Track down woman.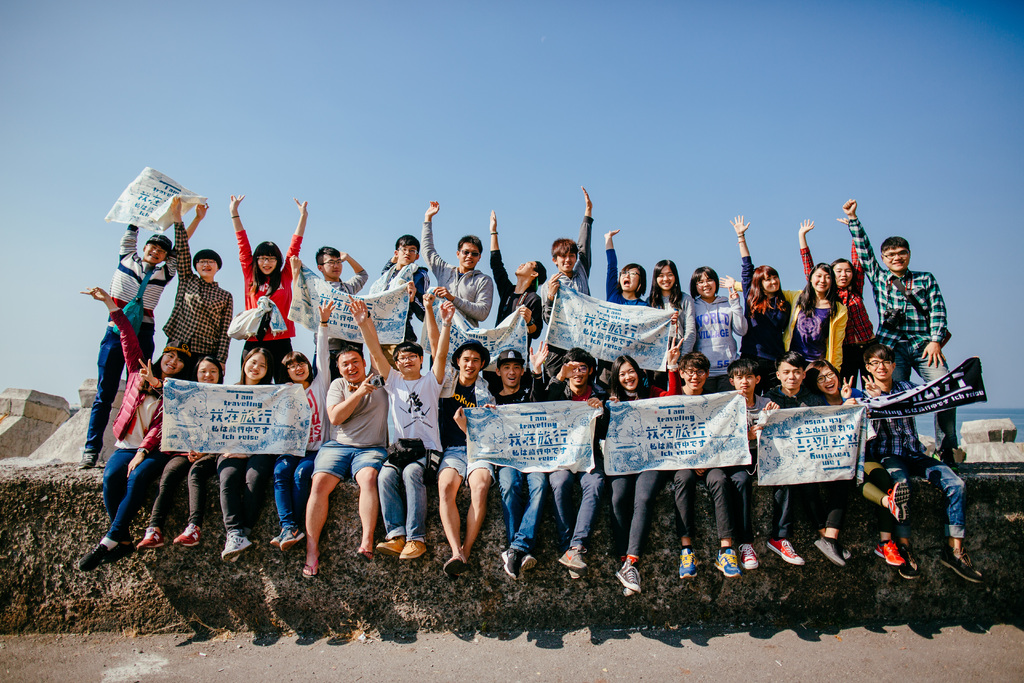
Tracked to crop(157, 197, 237, 372).
